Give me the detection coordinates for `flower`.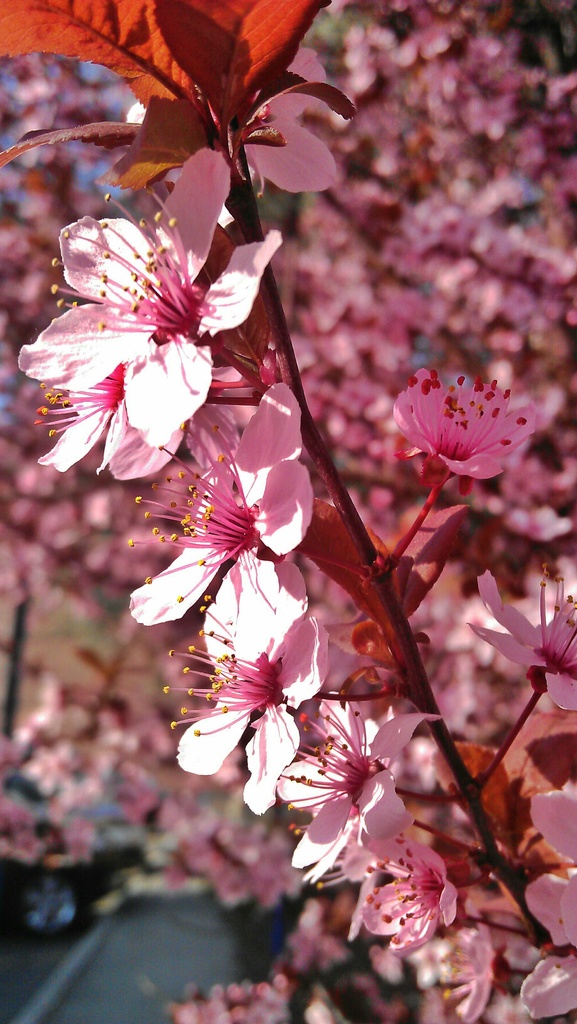
381/353/517/487.
